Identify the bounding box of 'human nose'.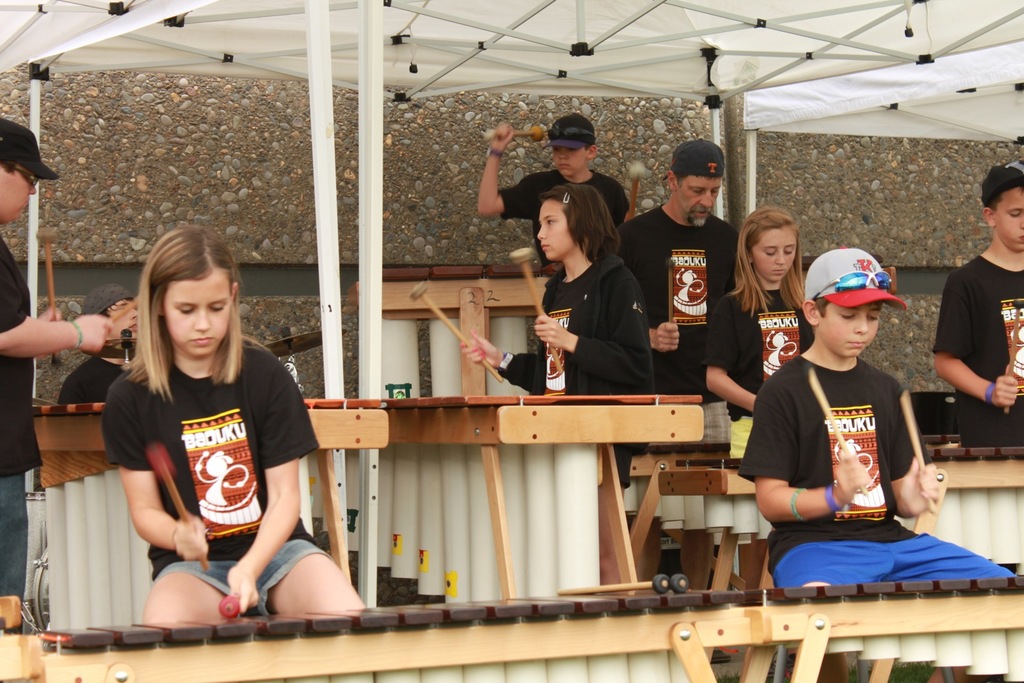
[left=559, top=148, right=568, bottom=163].
